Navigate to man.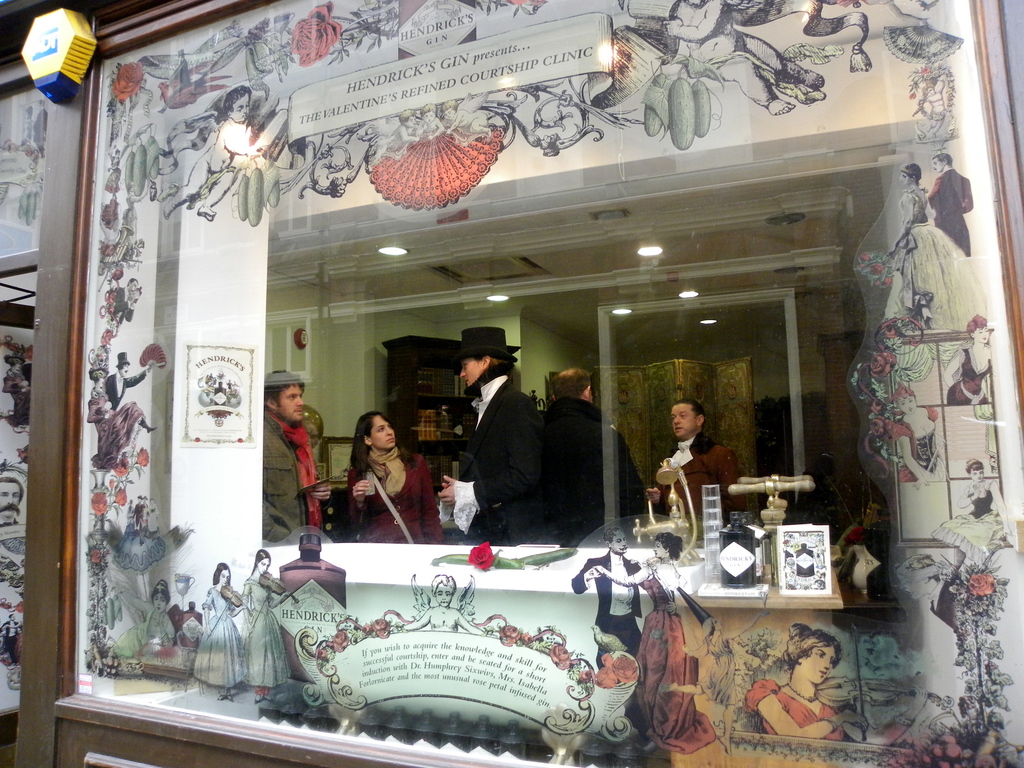
Navigation target: bbox=[0, 476, 25, 524].
